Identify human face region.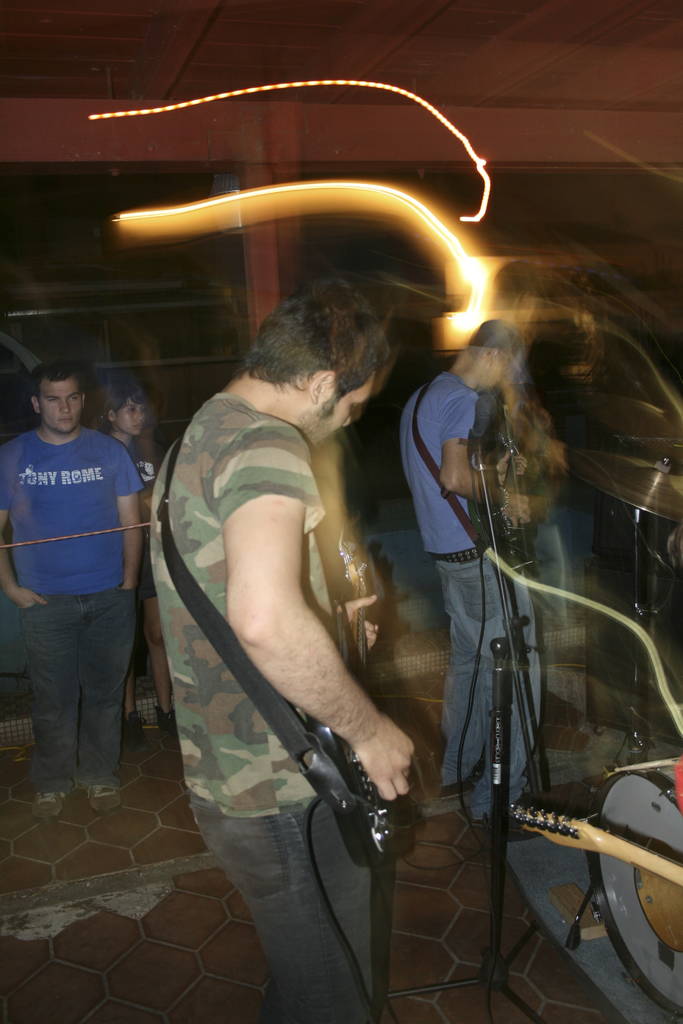
Region: [left=490, top=356, right=511, bottom=395].
